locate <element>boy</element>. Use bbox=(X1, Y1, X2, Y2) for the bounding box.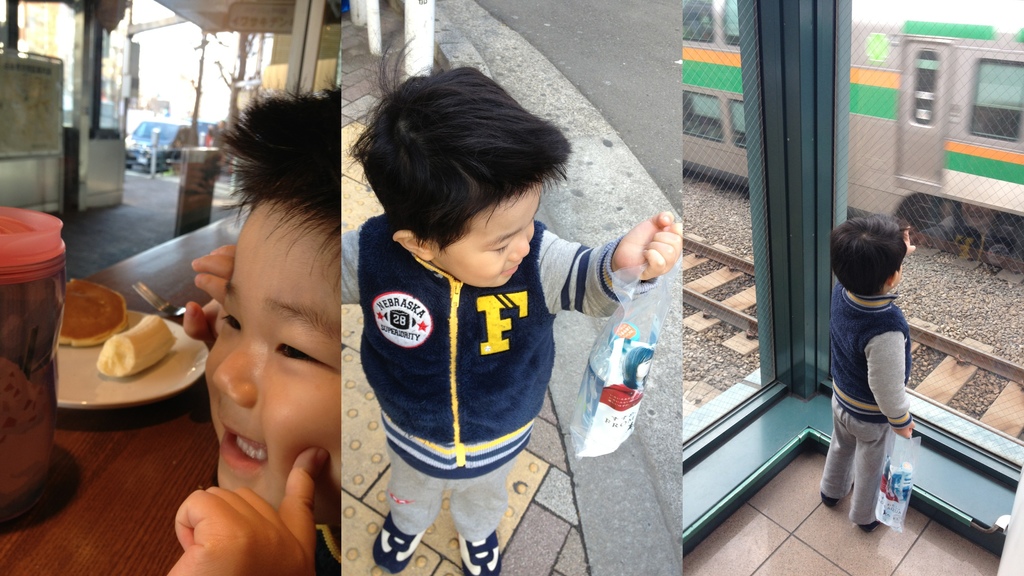
bbox=(820, 216, 915, 533).
